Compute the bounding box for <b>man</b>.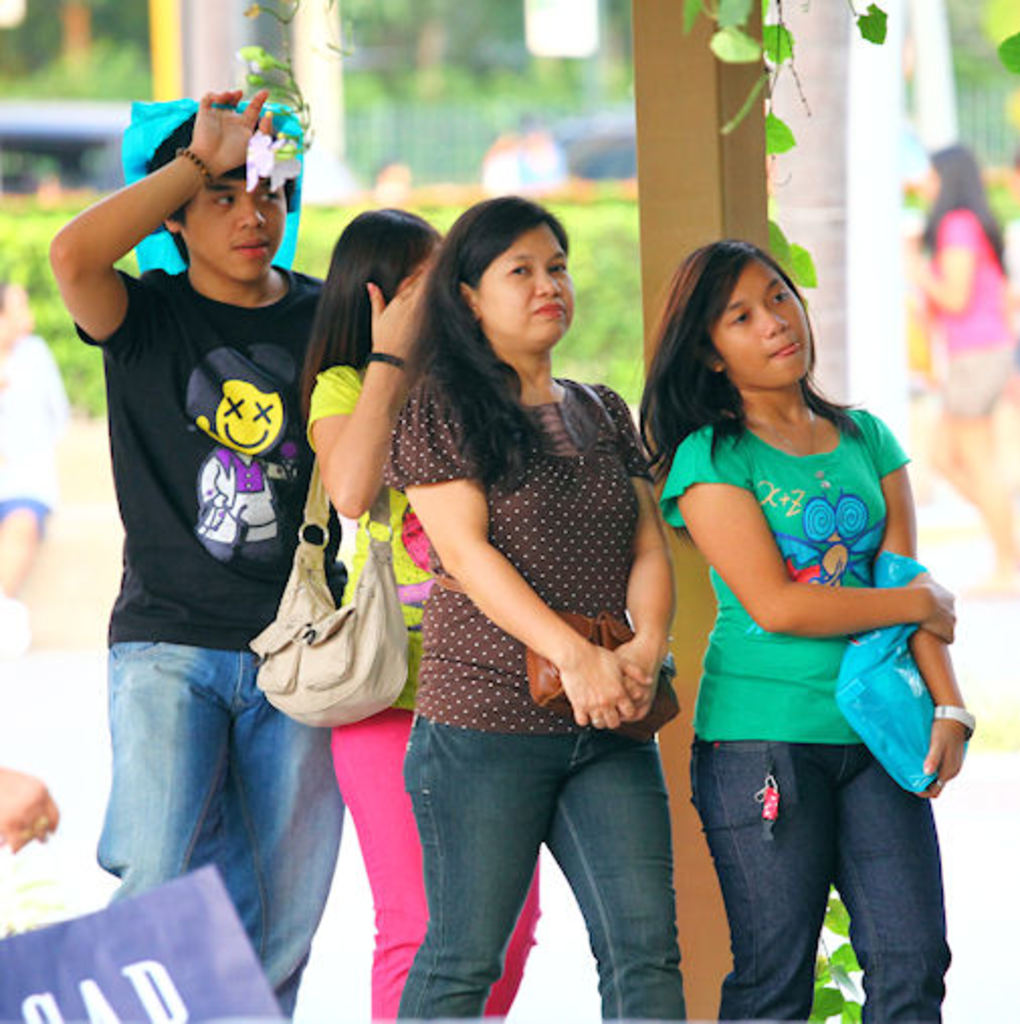
BBox(44, 79, 331, 1020).
